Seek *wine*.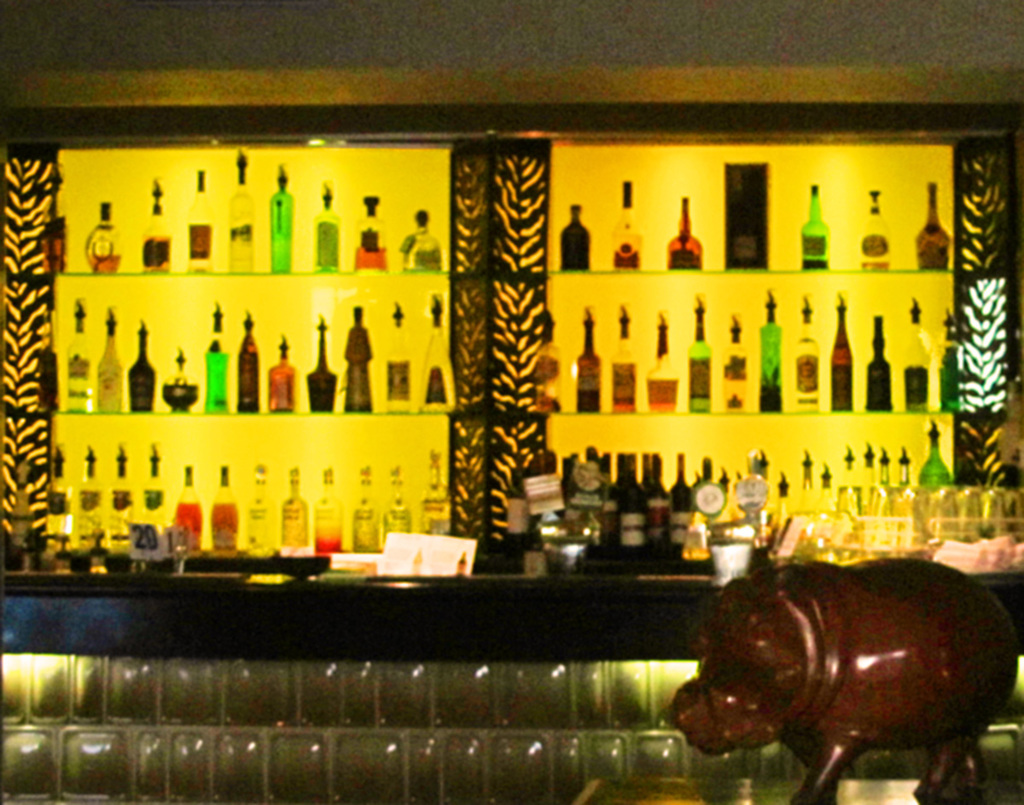
(x1=680, y1=290, x2=710, y2=417).
